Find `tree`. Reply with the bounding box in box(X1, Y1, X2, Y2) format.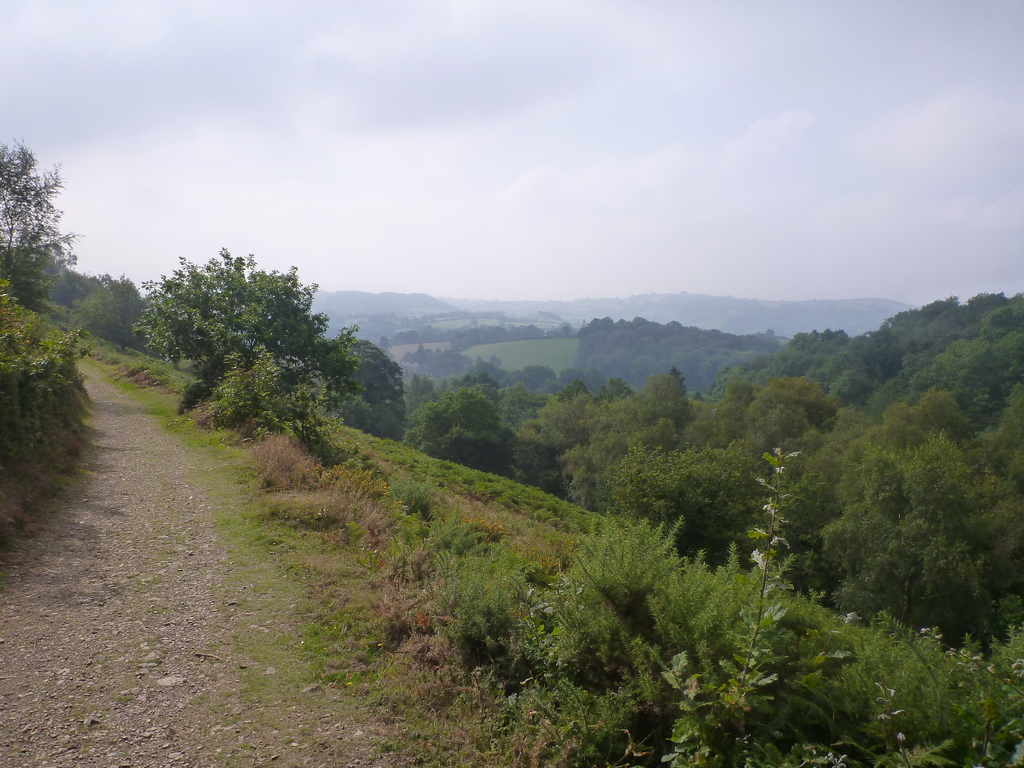
box(751, 379, 817, 607).
